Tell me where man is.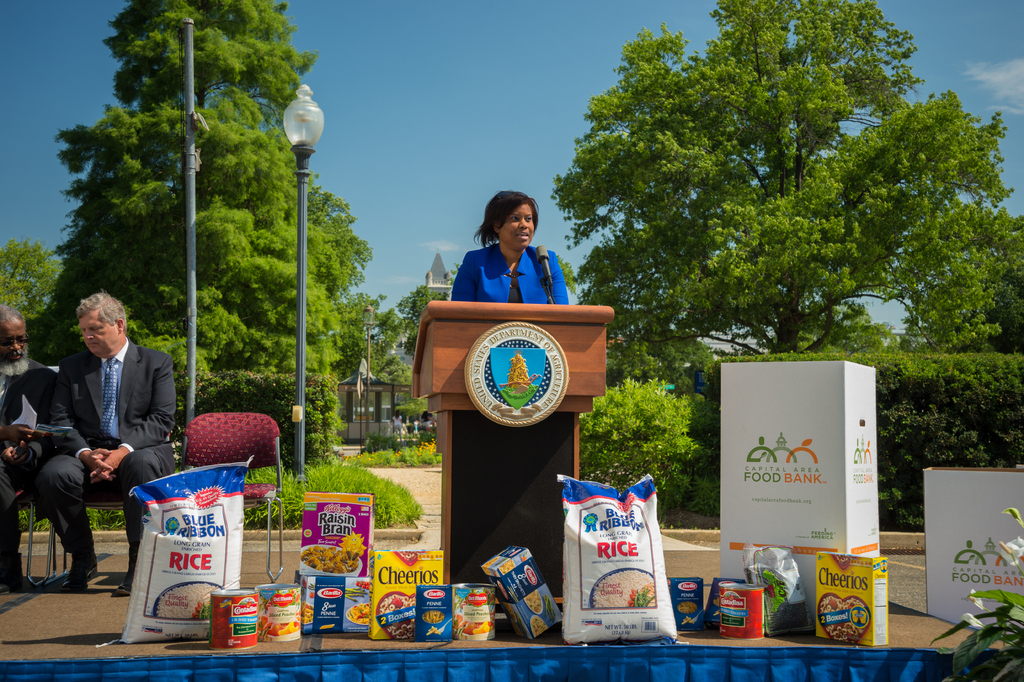
man is at select_region(0, 306, 67, 597).
